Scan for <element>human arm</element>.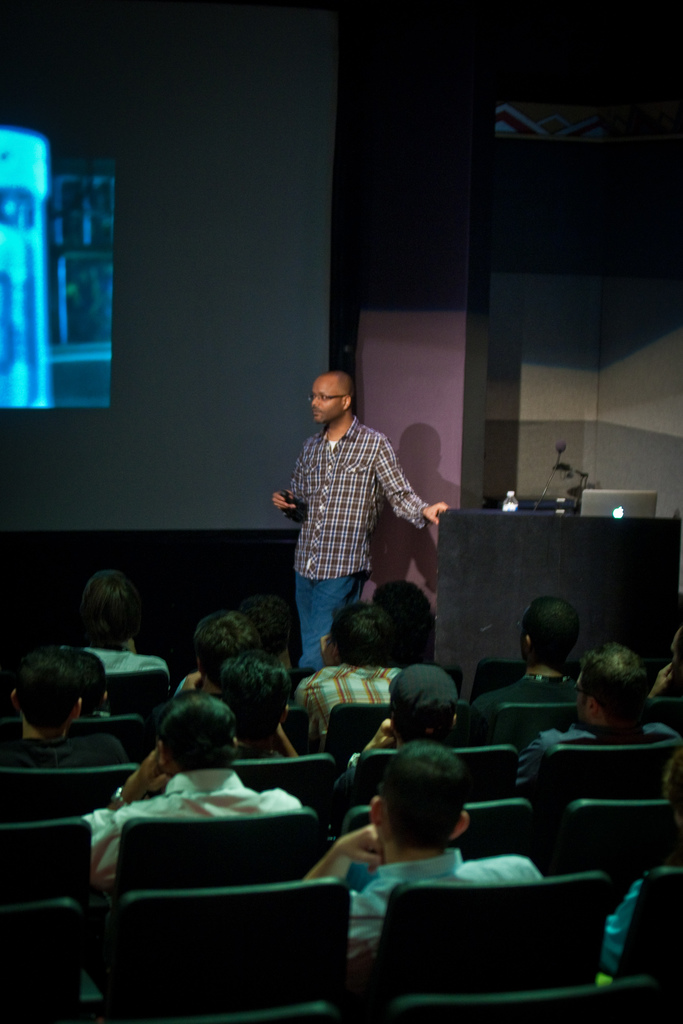
Scan result: 77, 743, 163, 879.
